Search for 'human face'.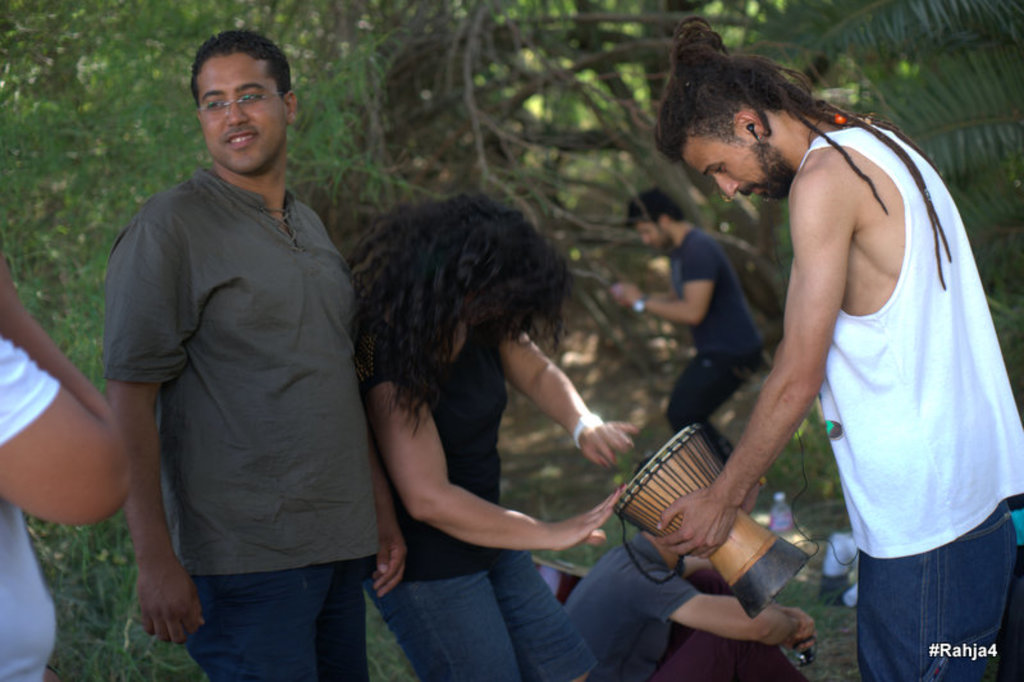
Found at [202,54,288,178].
